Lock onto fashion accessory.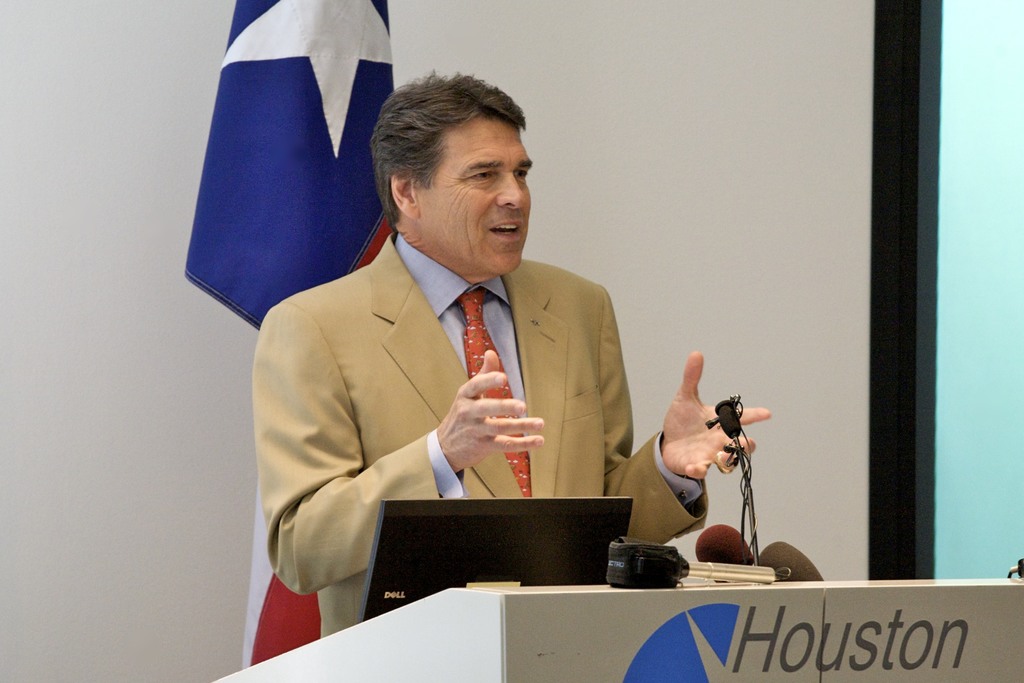
Locked: <bbox>716, 449, 730, 478</bbox>.
